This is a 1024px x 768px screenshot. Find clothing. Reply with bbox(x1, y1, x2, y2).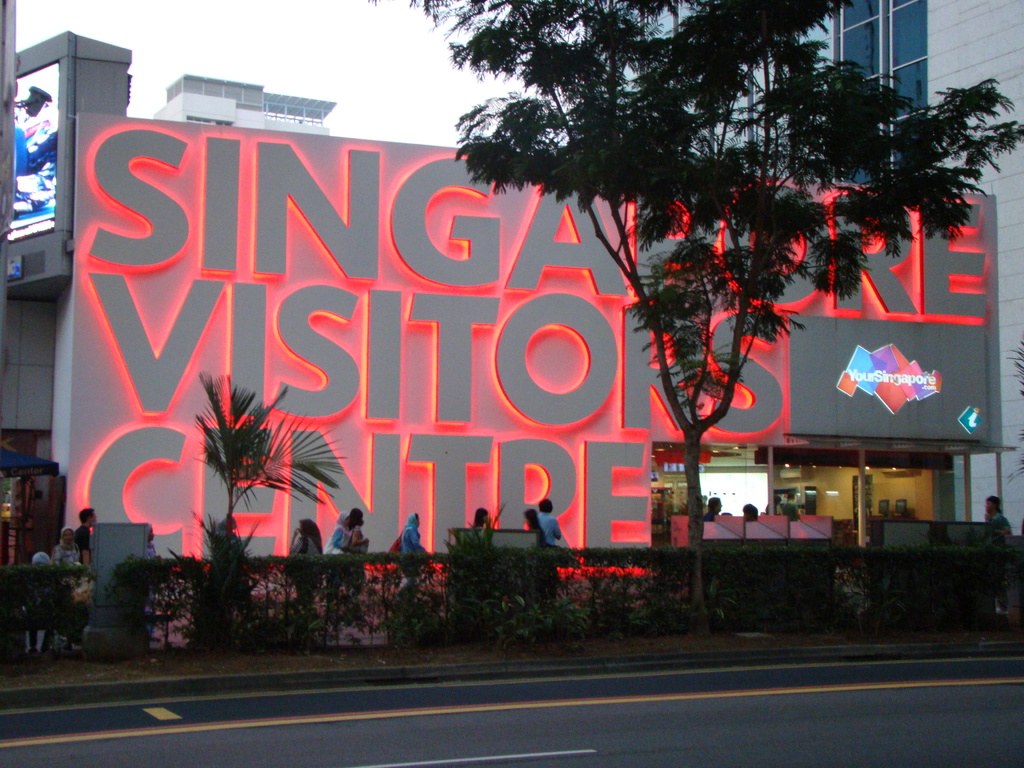
bbox(291, 521, 324, 561).
